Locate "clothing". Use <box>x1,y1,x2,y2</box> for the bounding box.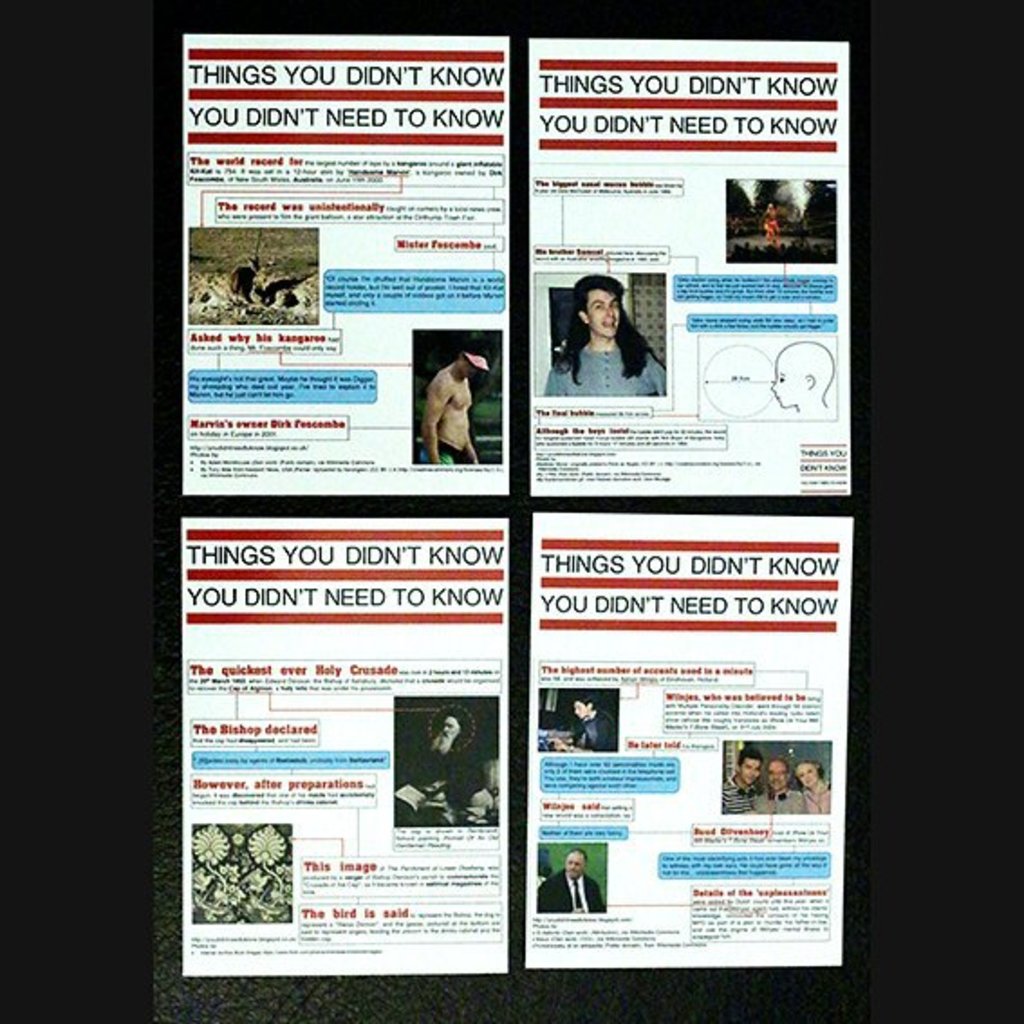
<box>538,287,661,412</box>.
